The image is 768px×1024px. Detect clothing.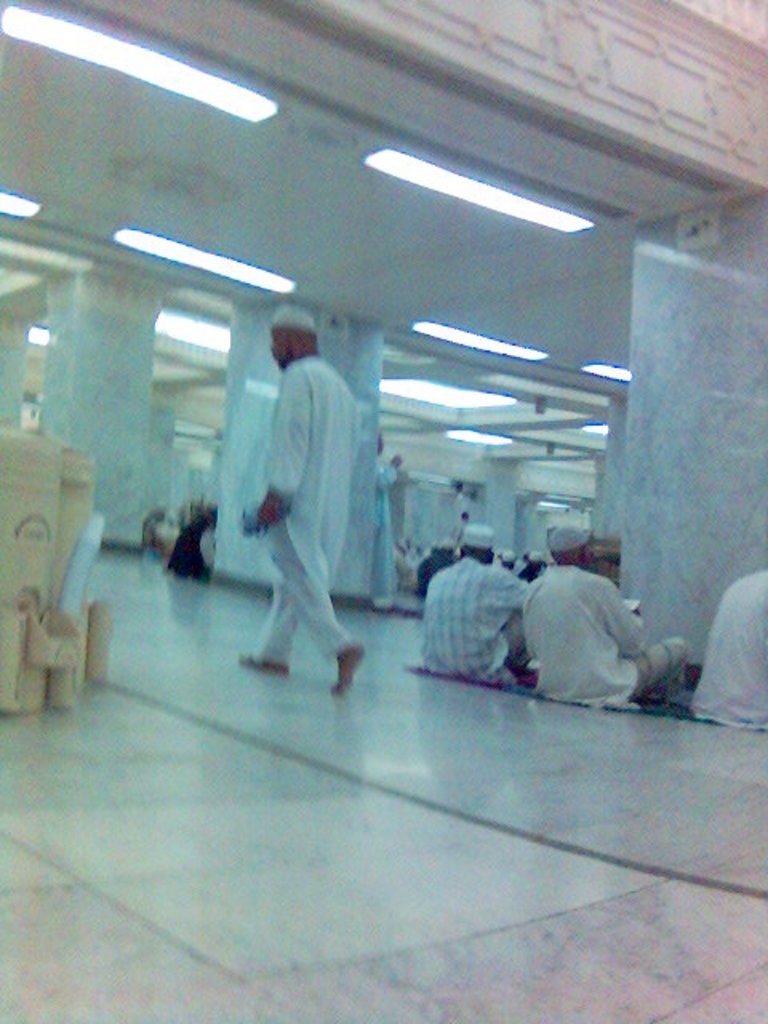
Detection: (258,358,362,661).
